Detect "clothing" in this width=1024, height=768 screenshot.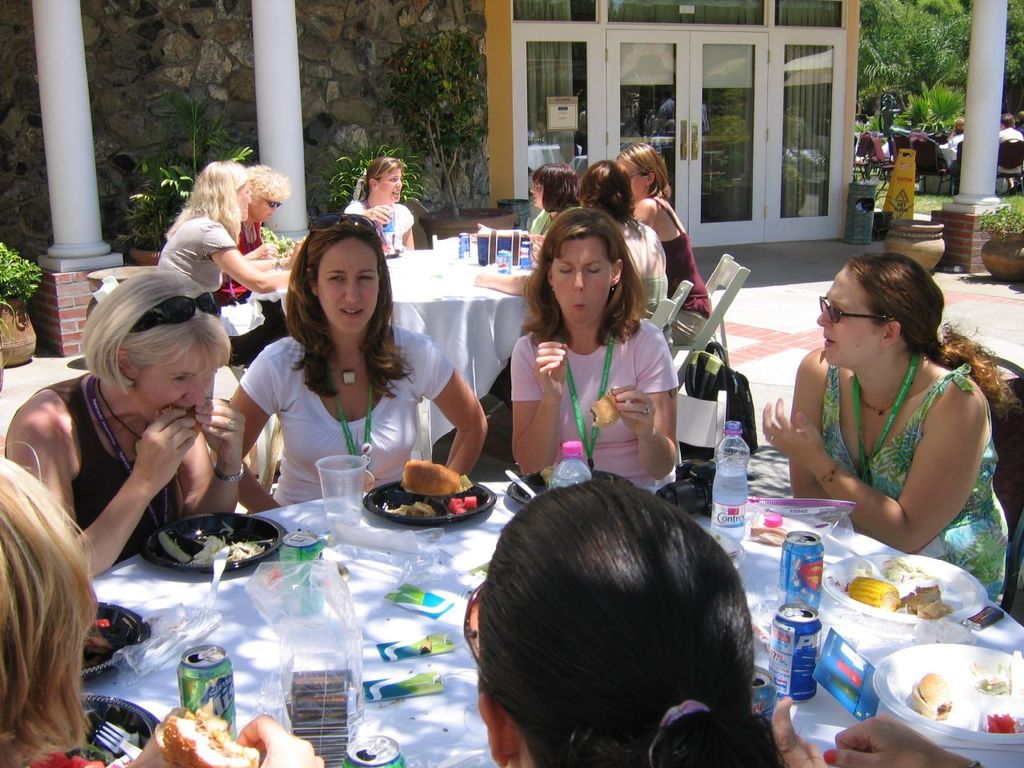
Detection: {"left": 241, "top": 323, "right": 454, "bottom": 506}.
